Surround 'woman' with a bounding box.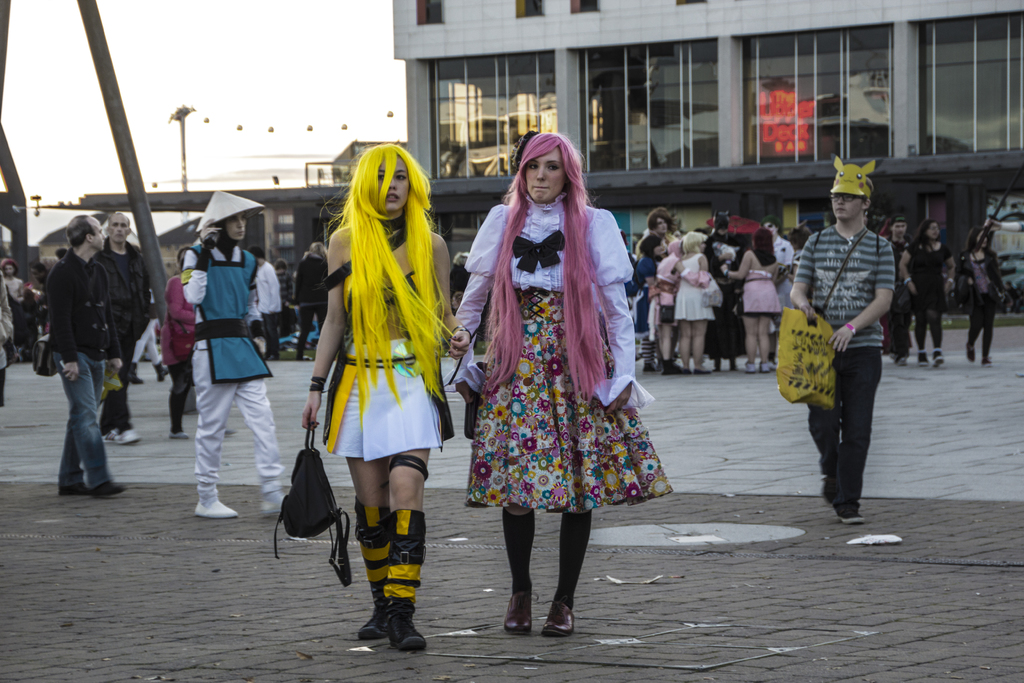
<bbox>464, 131, 659, 609</bbox>.
